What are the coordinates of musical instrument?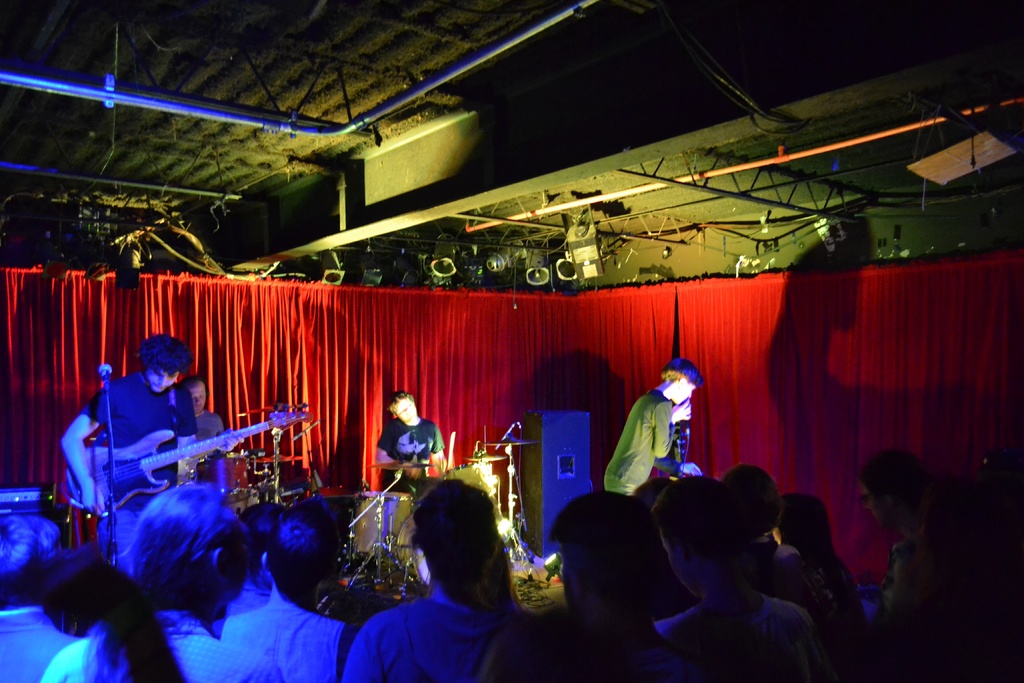
387,495,440,586.
